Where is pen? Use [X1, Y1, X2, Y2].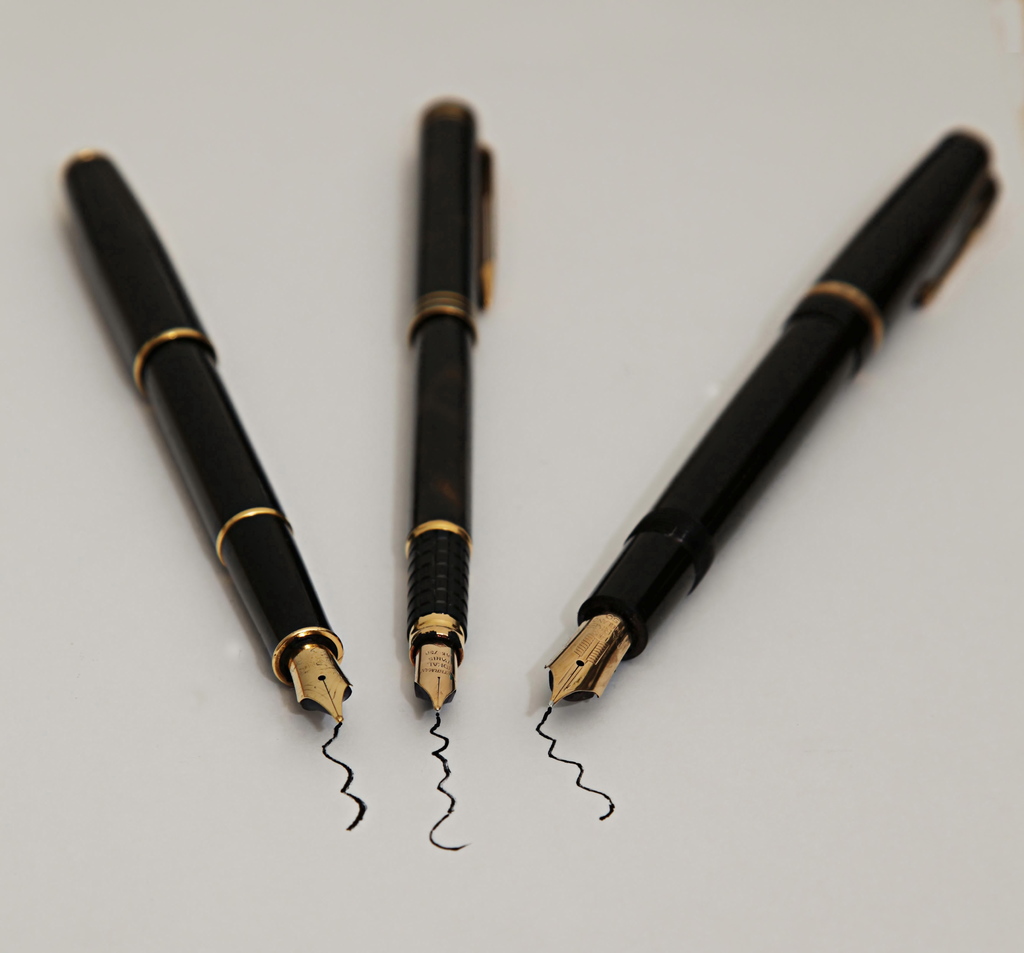
[543, 124, 1002, 713].
